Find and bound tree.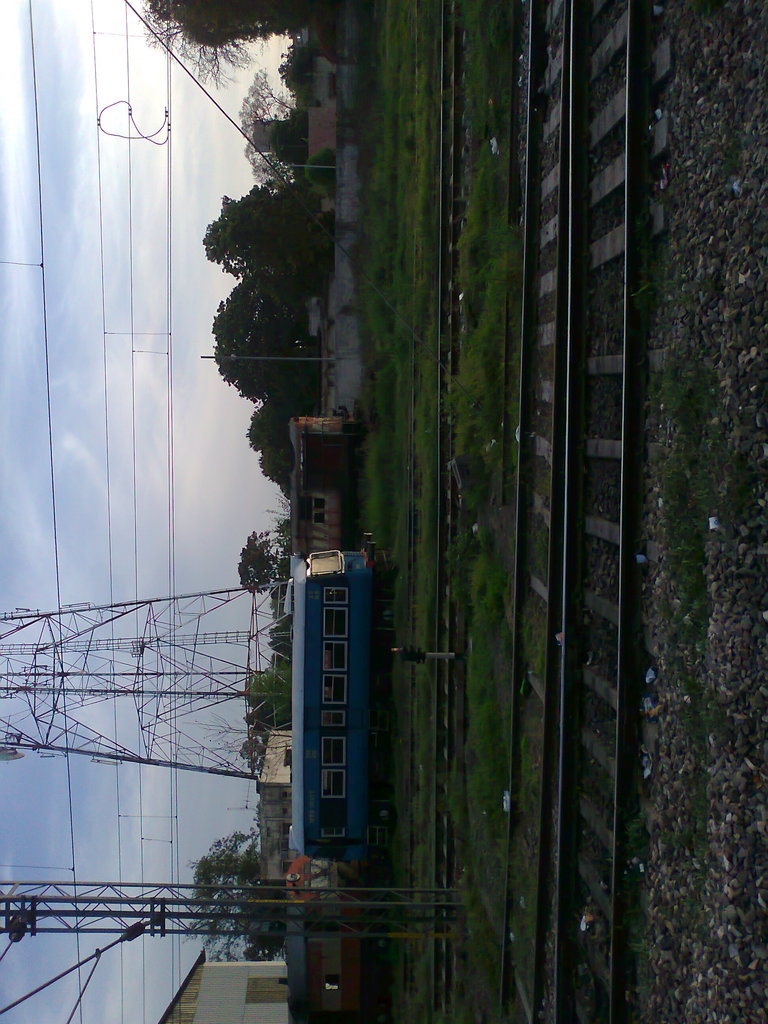
Bound: 211, 184, 337, 294.
